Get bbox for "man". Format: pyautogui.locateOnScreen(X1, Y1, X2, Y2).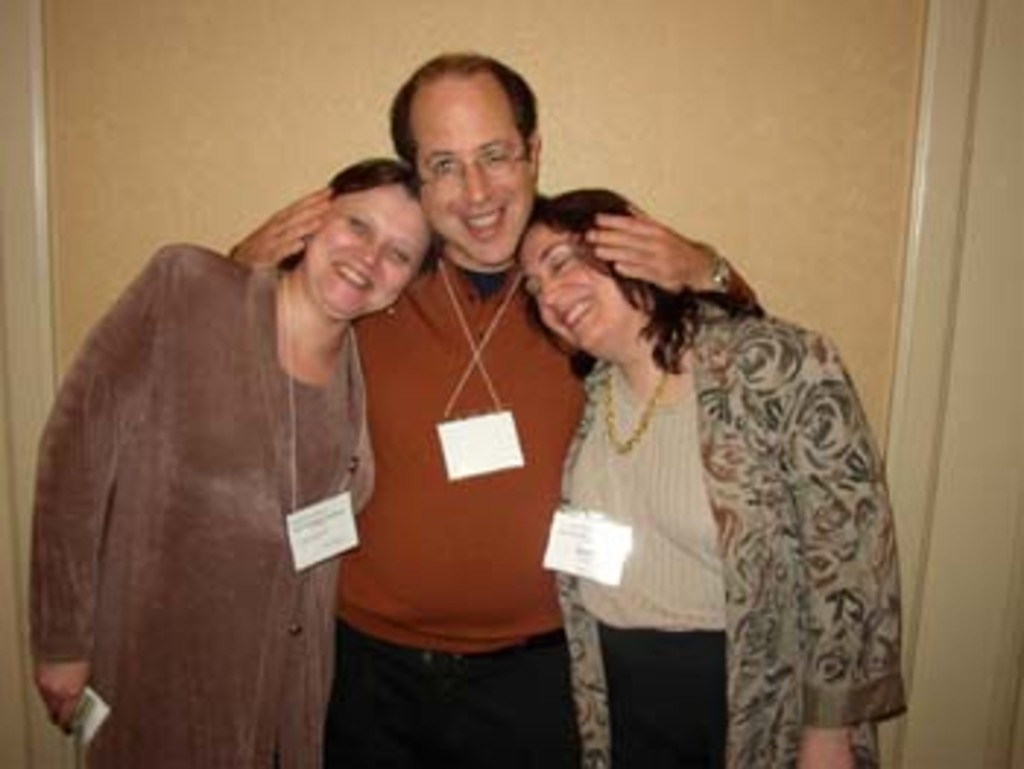
pyautogui.locateOnScreen(225, 53, 758, 766).
